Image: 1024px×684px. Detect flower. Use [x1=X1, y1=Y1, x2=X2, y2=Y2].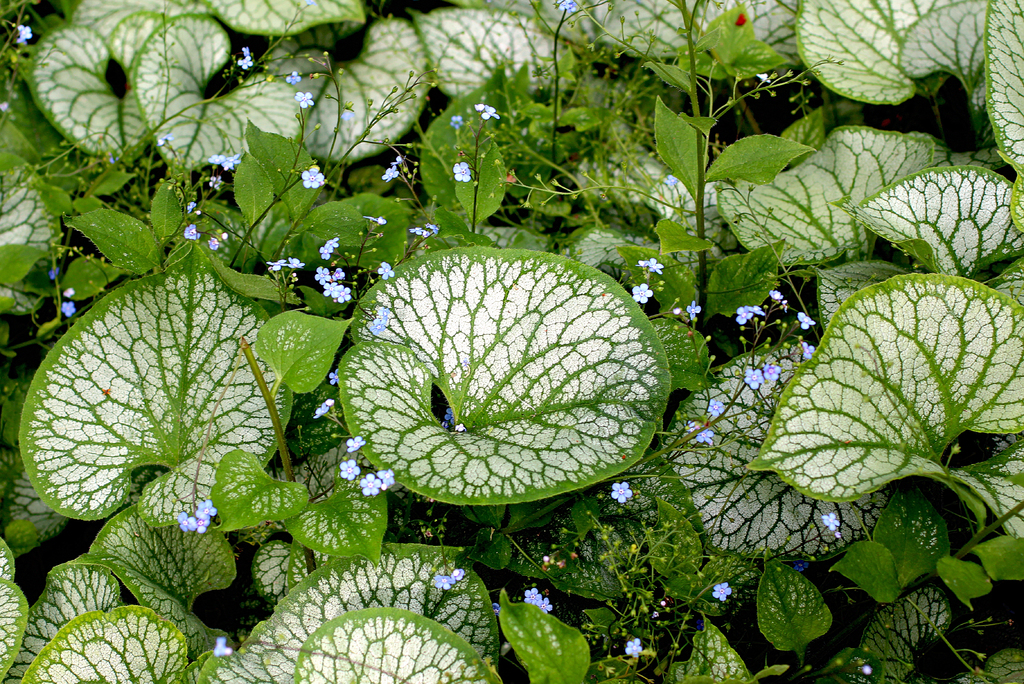
[x1=630, y1=279, x2=650, y2=305].
